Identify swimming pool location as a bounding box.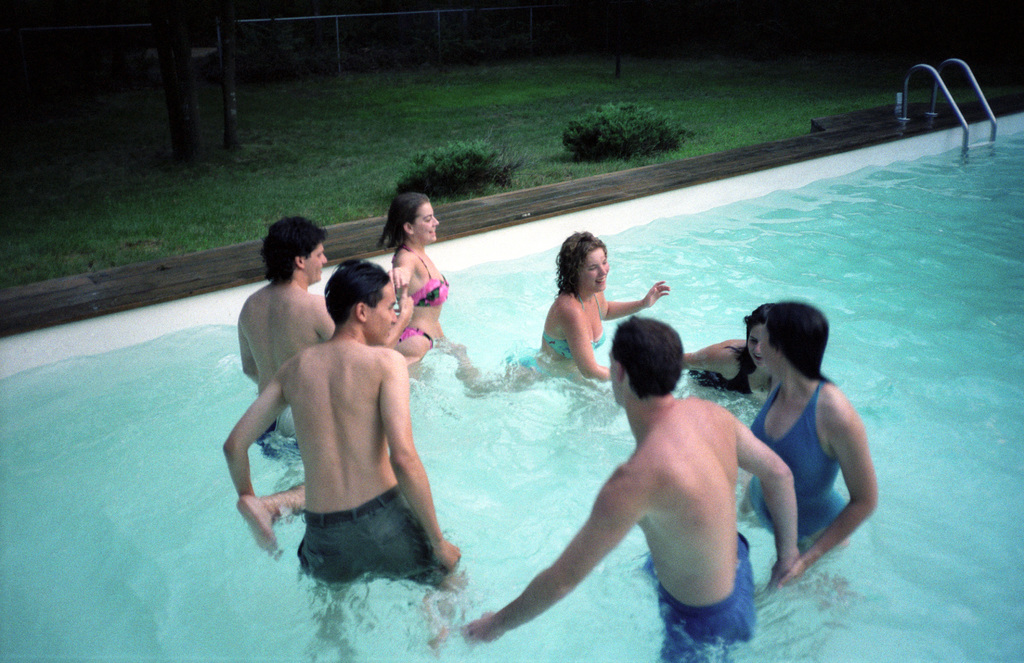
locate(45, 109, 1023, 659).
